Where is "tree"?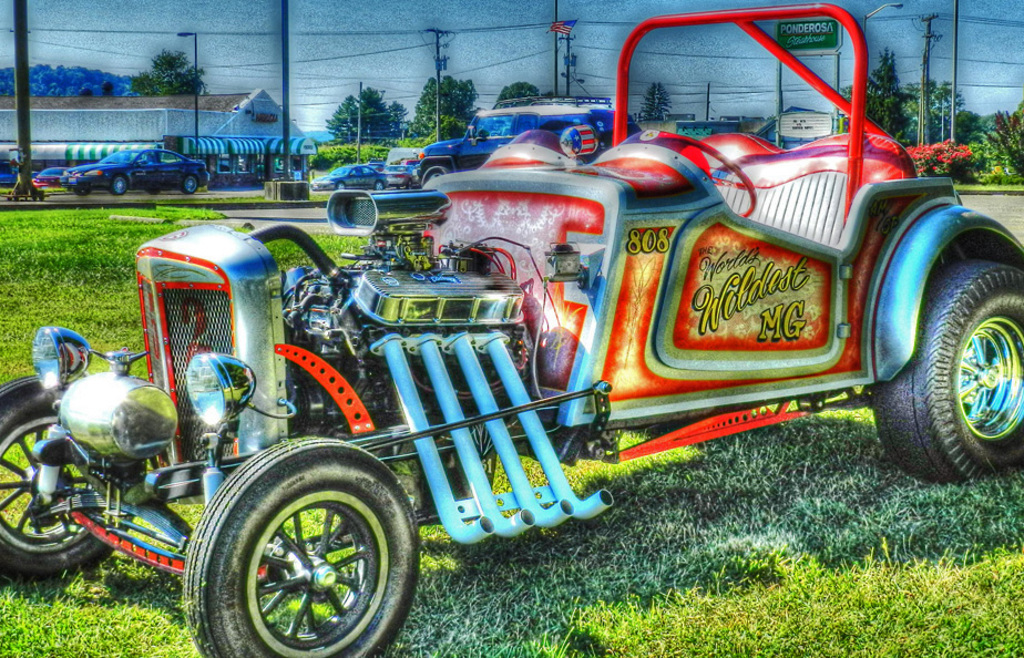
crop(844, 49, 919, 147).
